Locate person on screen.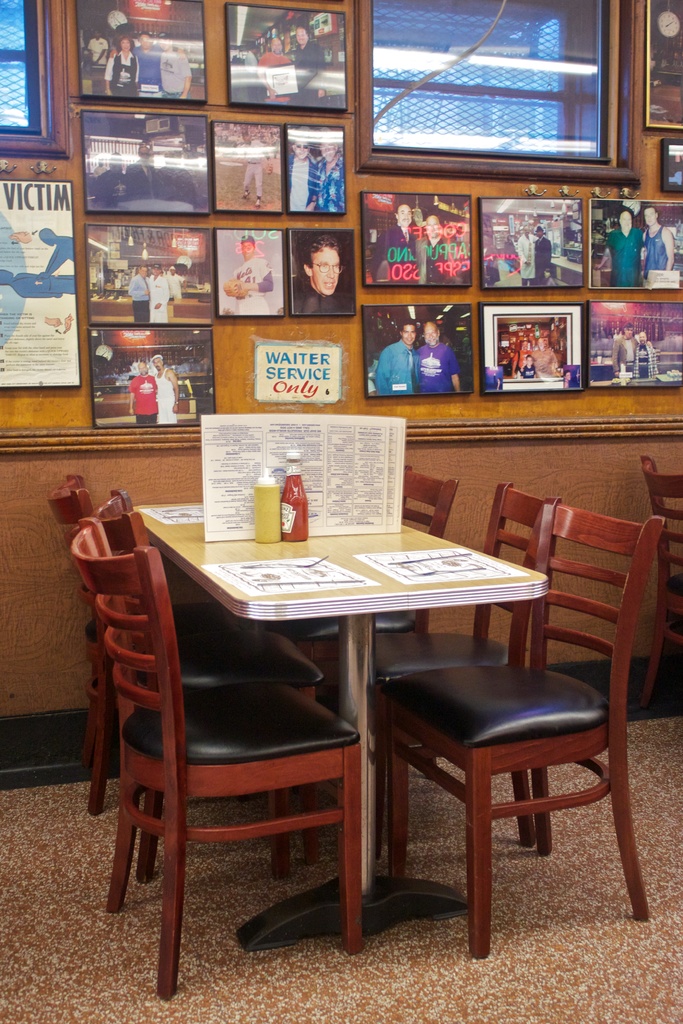
On screen at rect(134, 22, 166, 95).
